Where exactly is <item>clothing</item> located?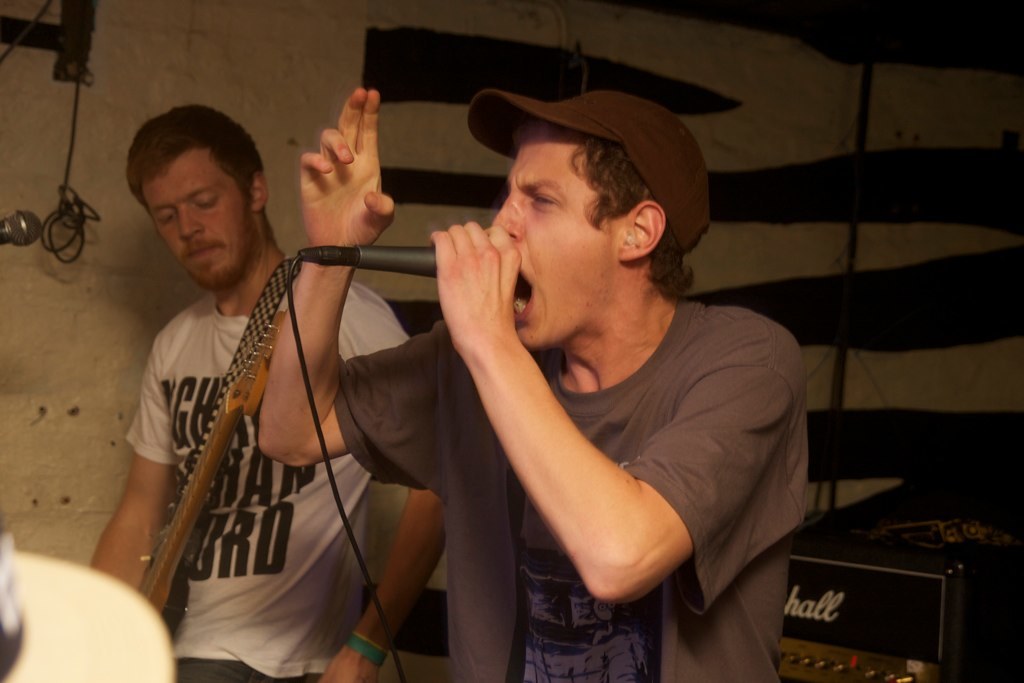
Its bounding box is <bbox>124, 267, 422, 682</bbox>.
